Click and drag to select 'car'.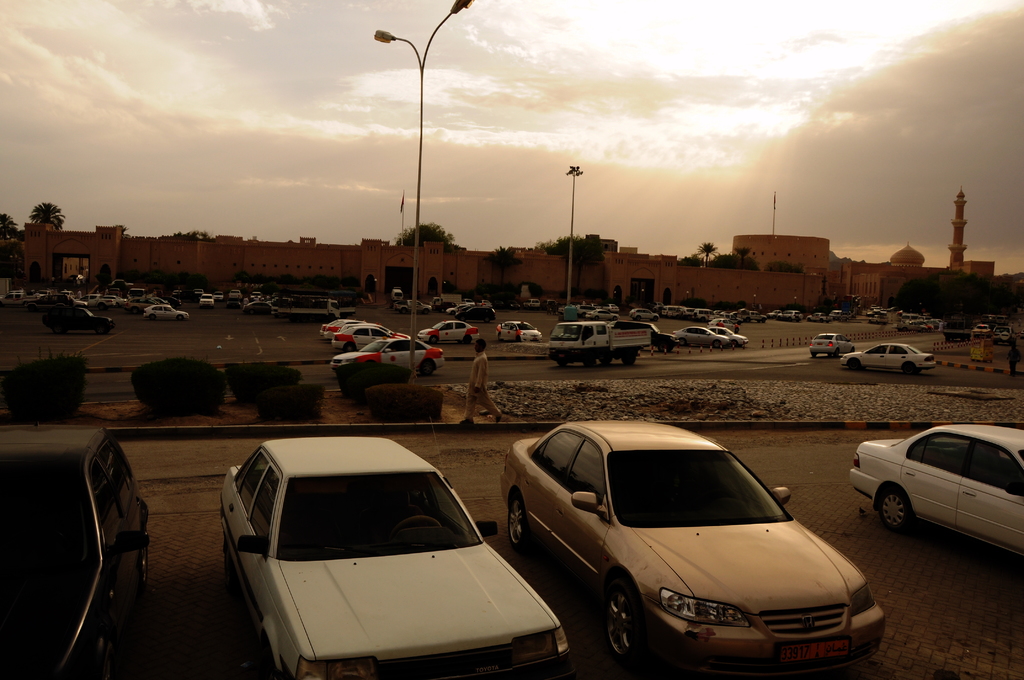
Selection: l=335, t=331, r=444, b=369.
